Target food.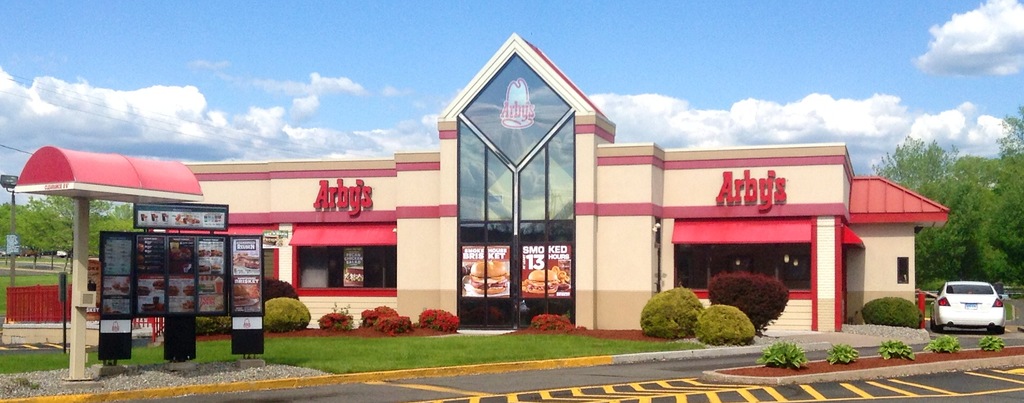
Target region: x1=471 y1=259 x2=510 y2=295.
